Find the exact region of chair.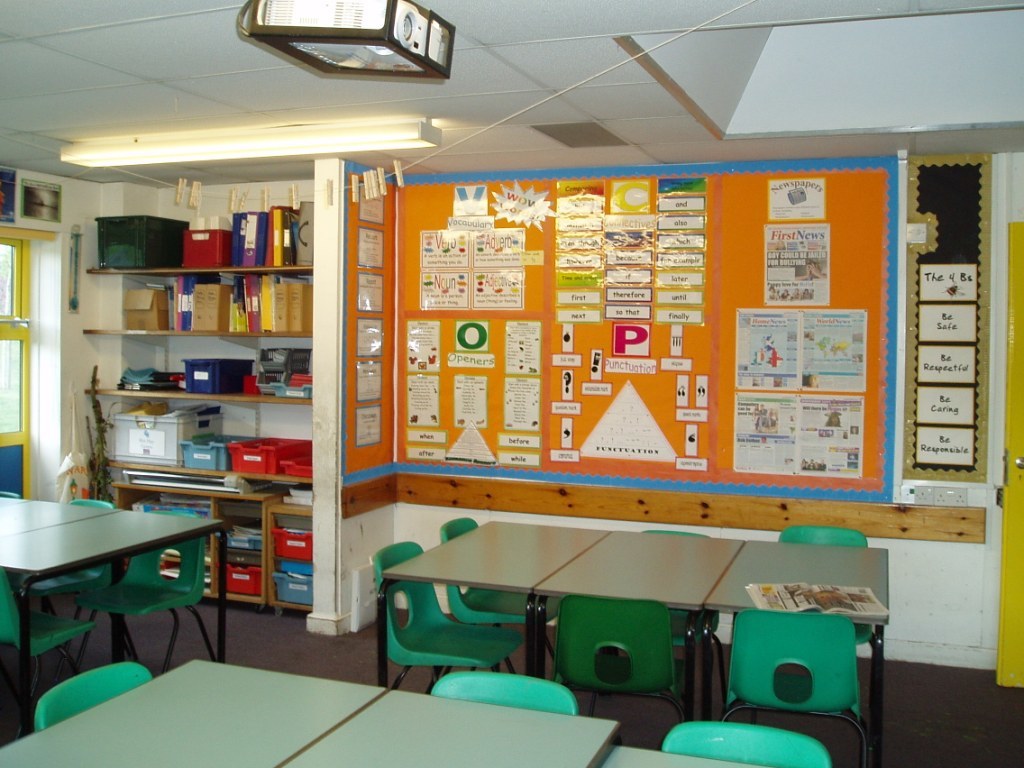
Exact region: <box>433,670,579,719</box>.
